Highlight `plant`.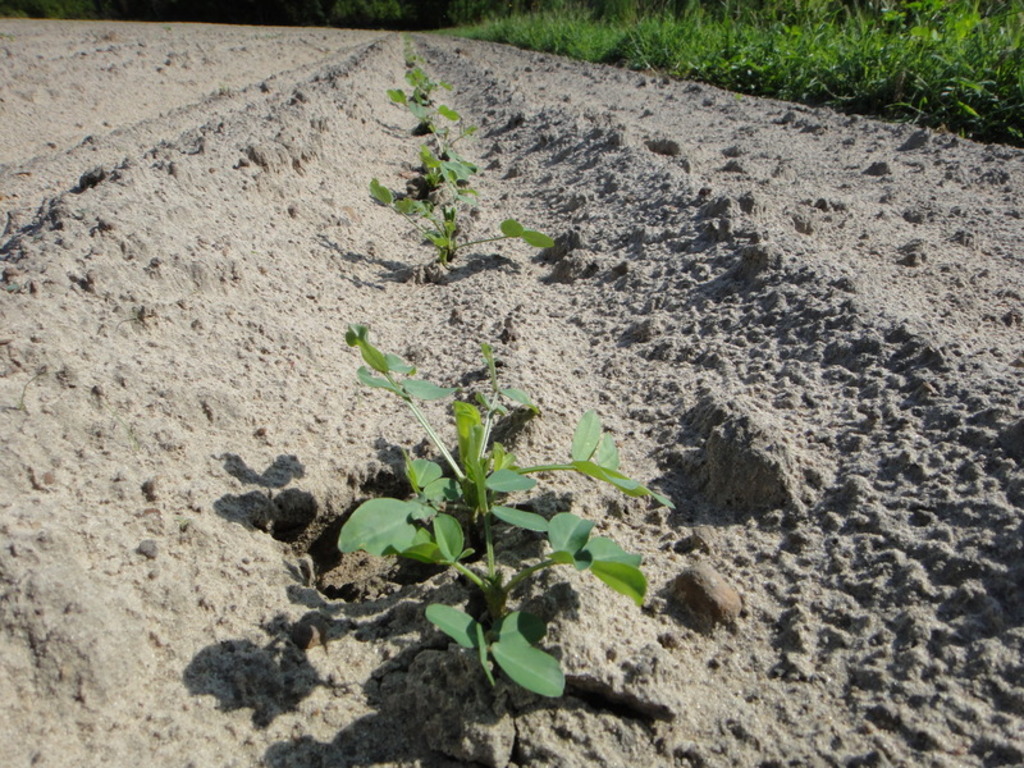
Highlighted region: [375,145,561,261].
